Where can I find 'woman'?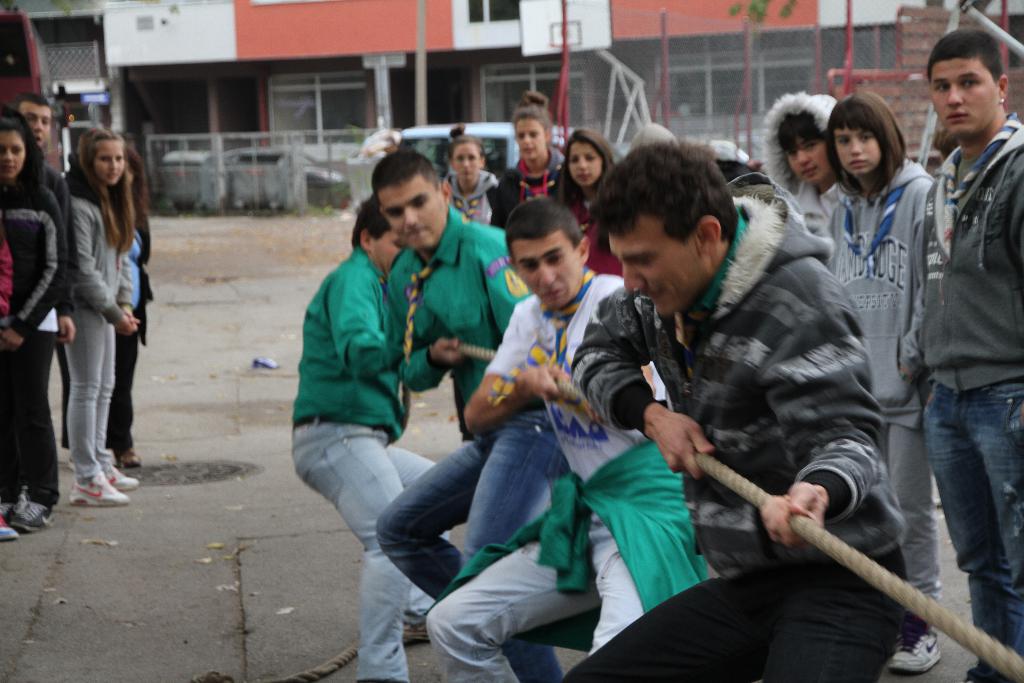
You can find it at {"left": 486, "top": 85, "right": 563, "bottom": 231}.
